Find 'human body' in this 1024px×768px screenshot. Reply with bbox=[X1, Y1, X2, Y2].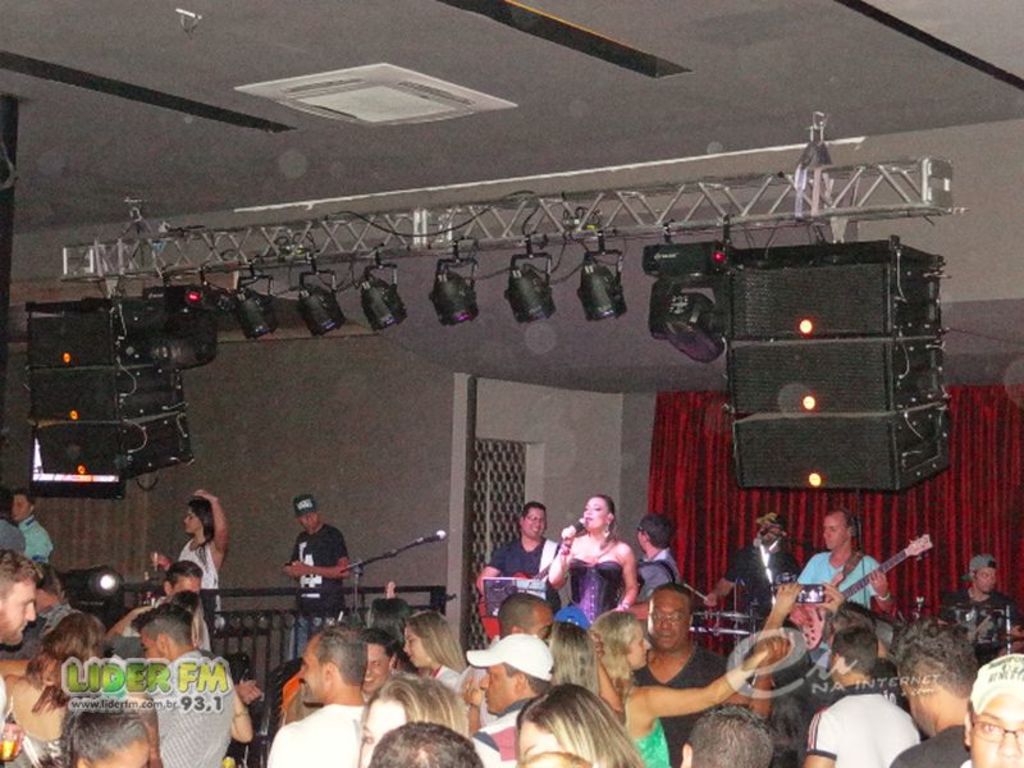
bbox=[3, 611, 108, 765].
